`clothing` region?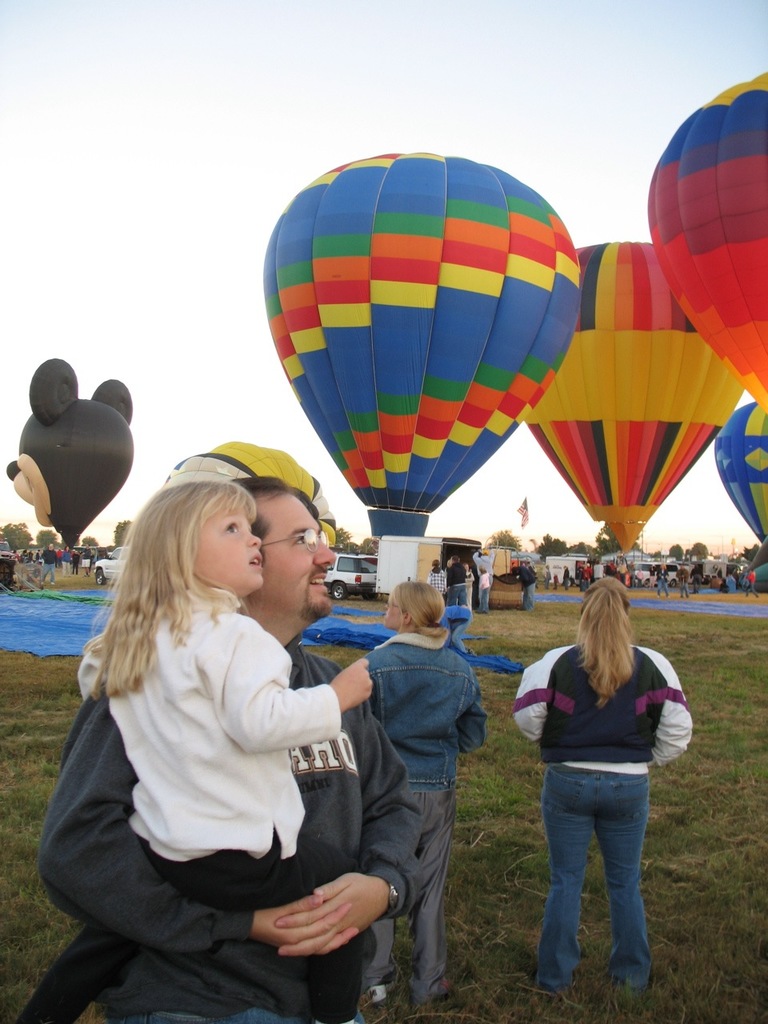
562, 568, 568, 591
